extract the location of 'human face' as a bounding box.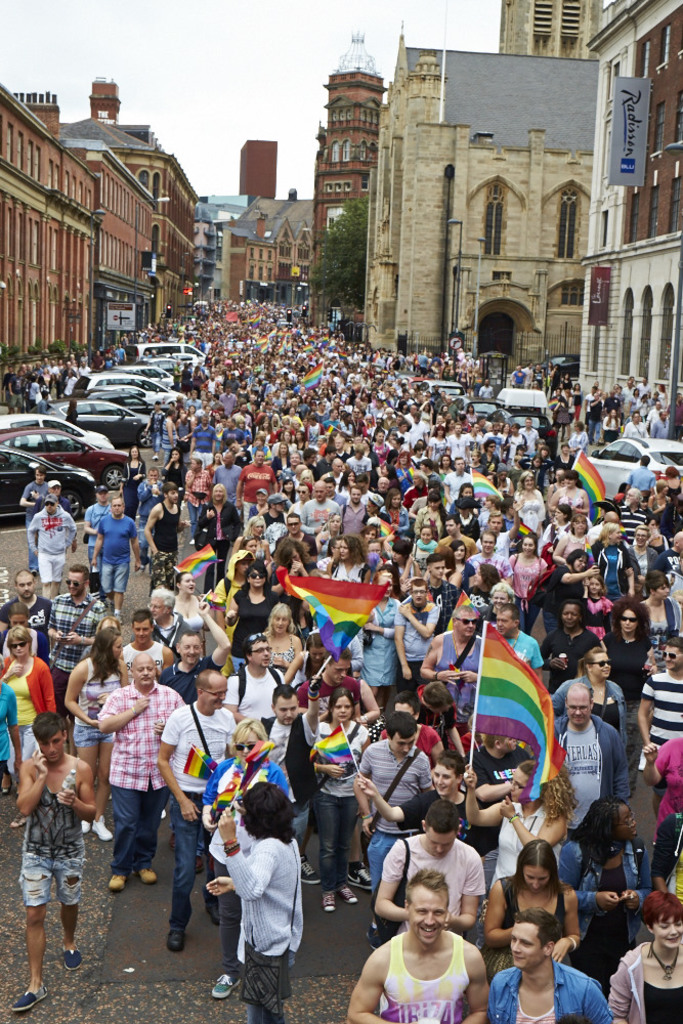
bbox(8, 640, 30, 657).
